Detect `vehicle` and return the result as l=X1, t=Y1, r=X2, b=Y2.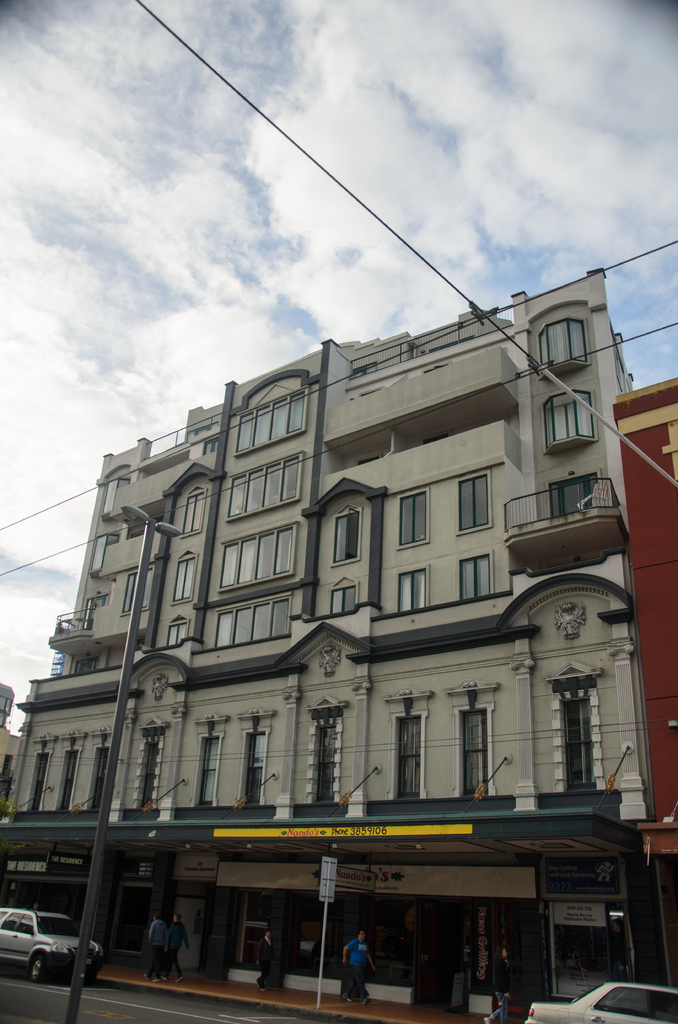
l=6, t=888, r=85, b=978.
